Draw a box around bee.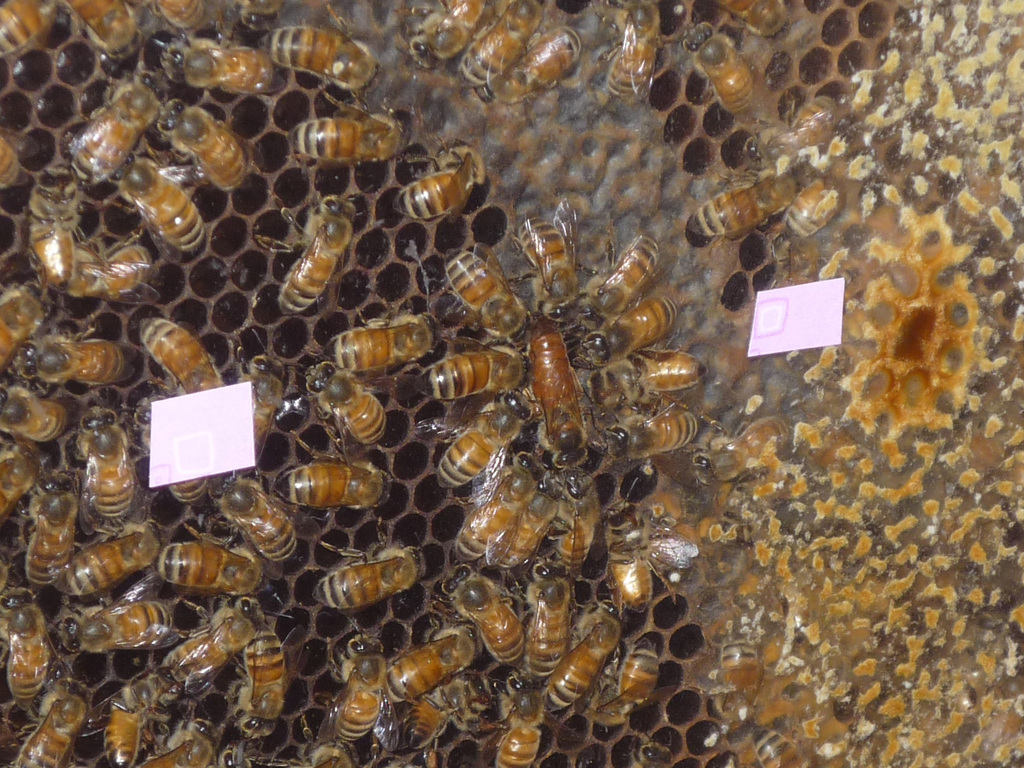
bbox=[216, 740, 261, 767].
